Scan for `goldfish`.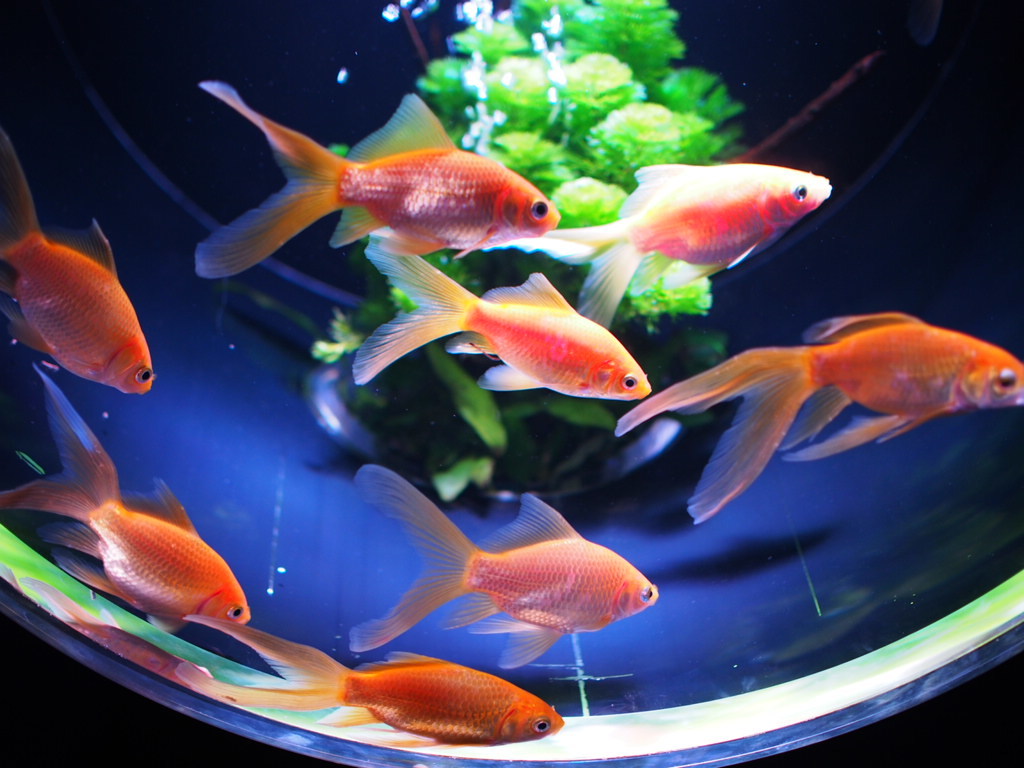
Scan result: detection(196, 78, 568, 271).
